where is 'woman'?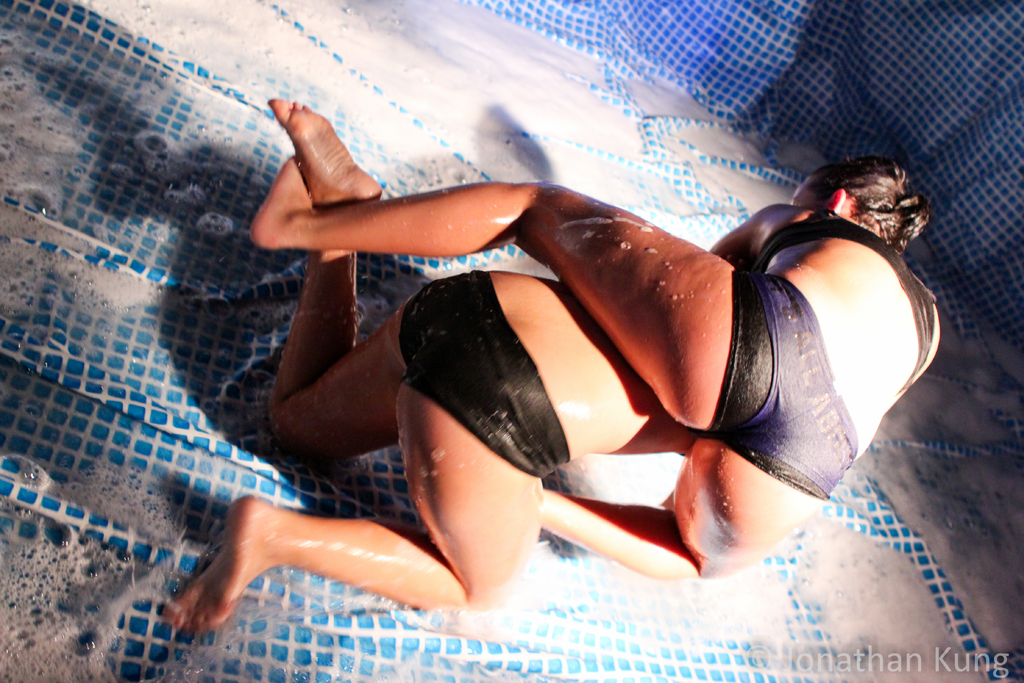
157/89/708/641.
